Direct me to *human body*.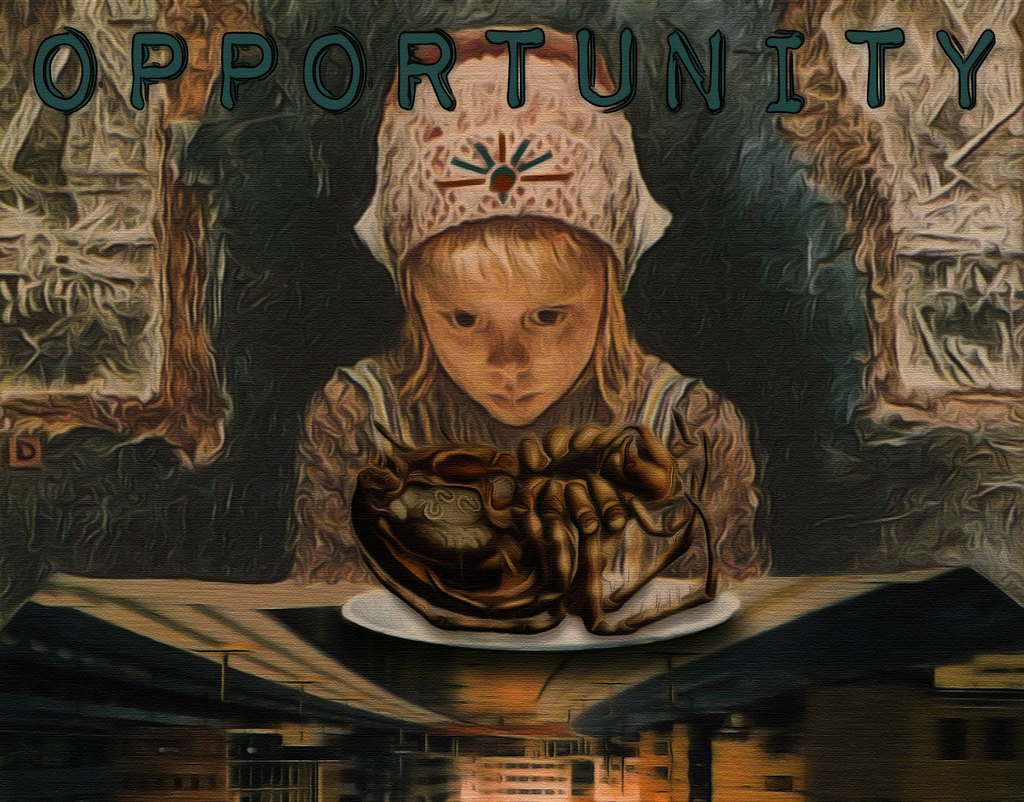
Direction: select_region(296, 62, 760, 557).
